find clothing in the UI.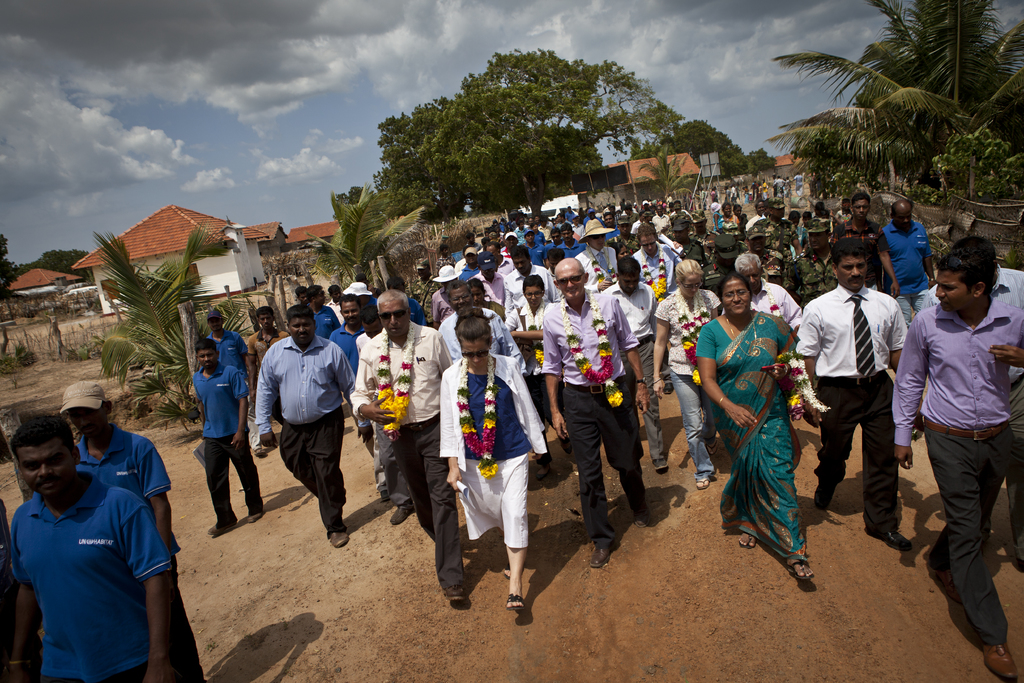
UI element at Rect(653, 215, 672, 237).
